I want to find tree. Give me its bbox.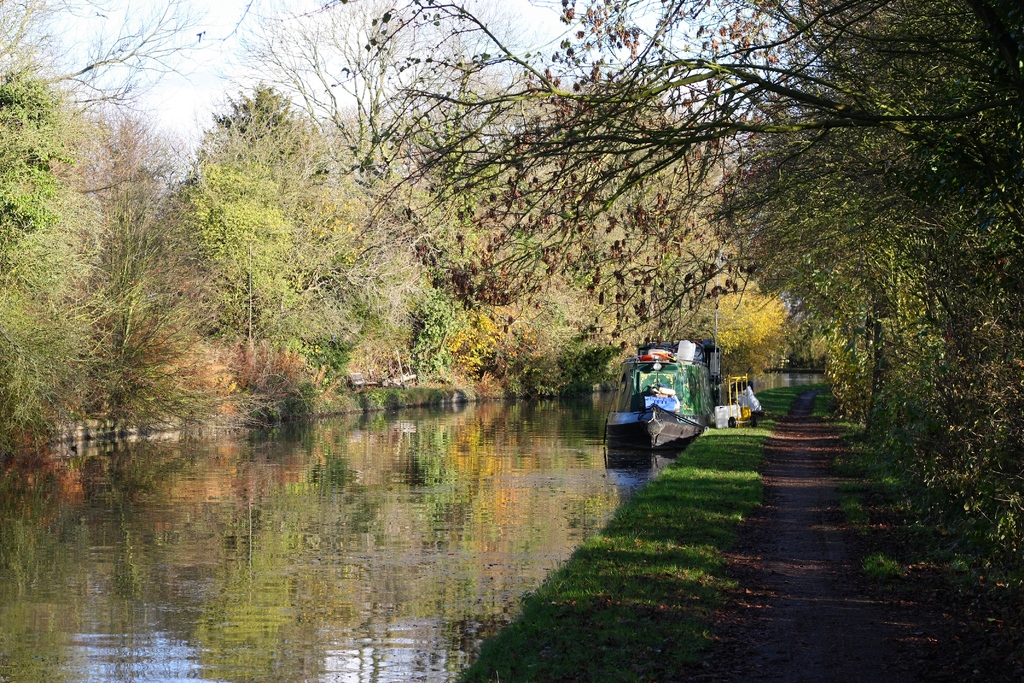
<box>0,71,132,438</box>.
